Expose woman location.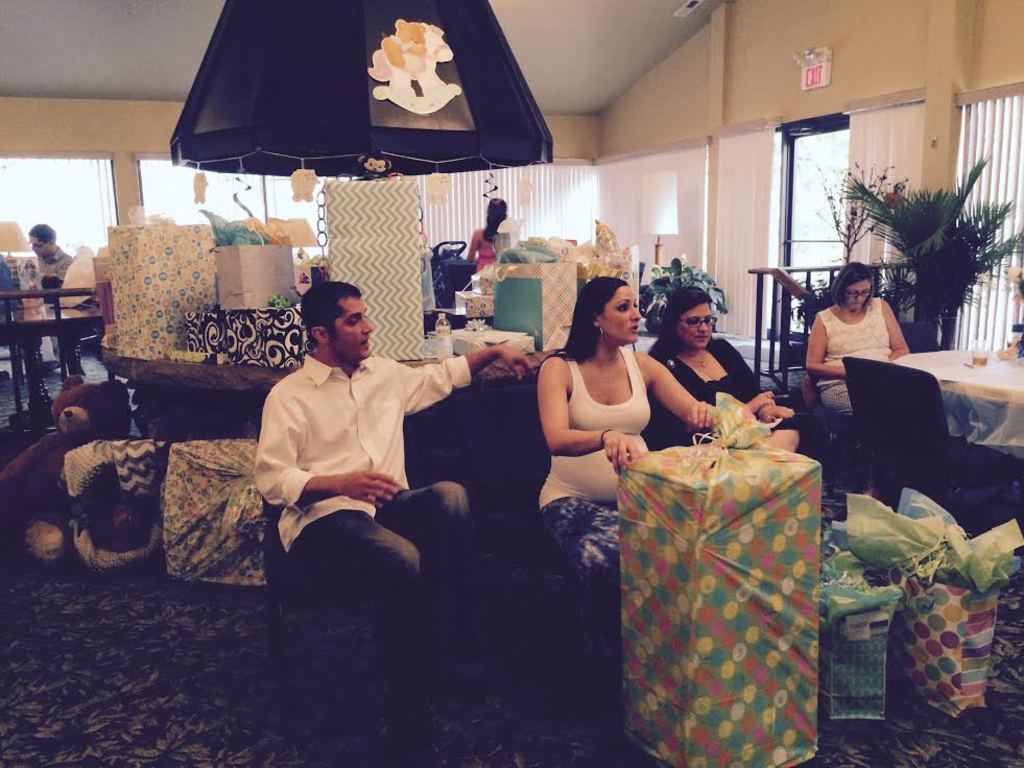
Exposed at left=642, top=288, right=814, bottom=455.
